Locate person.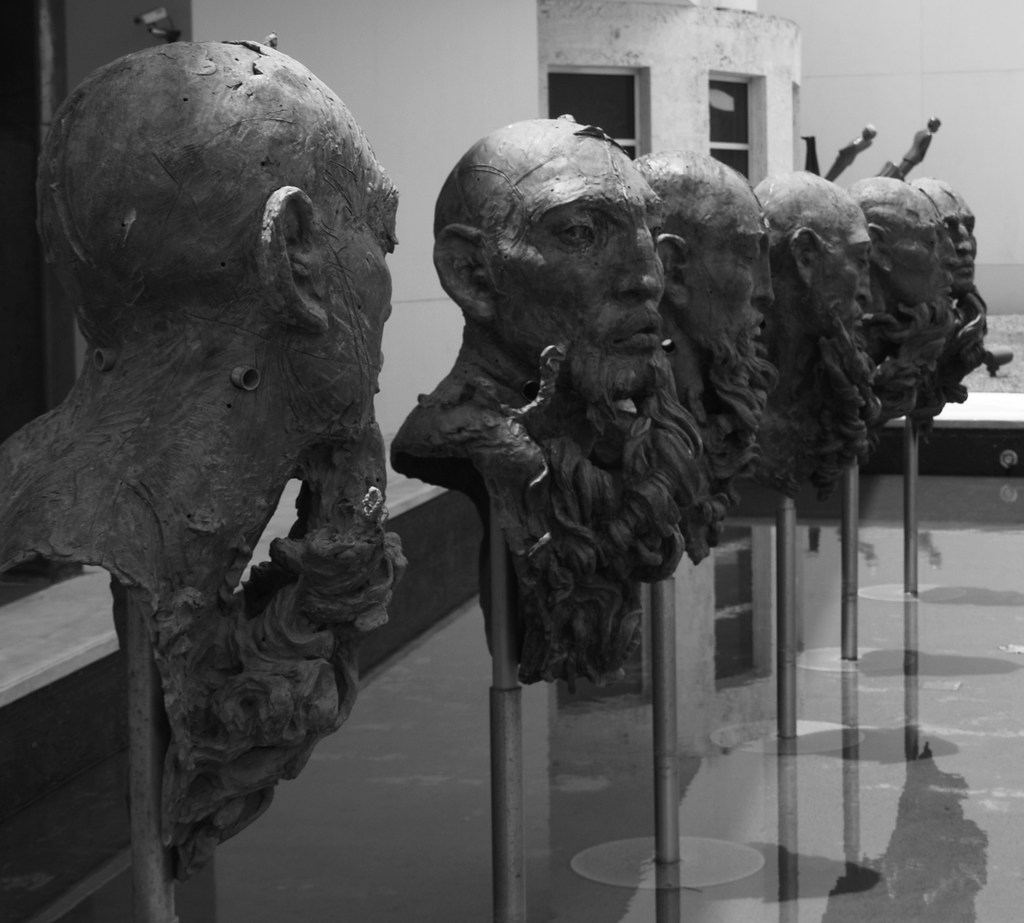
Bounding box: bbox=(847, 176, 961, 436).
